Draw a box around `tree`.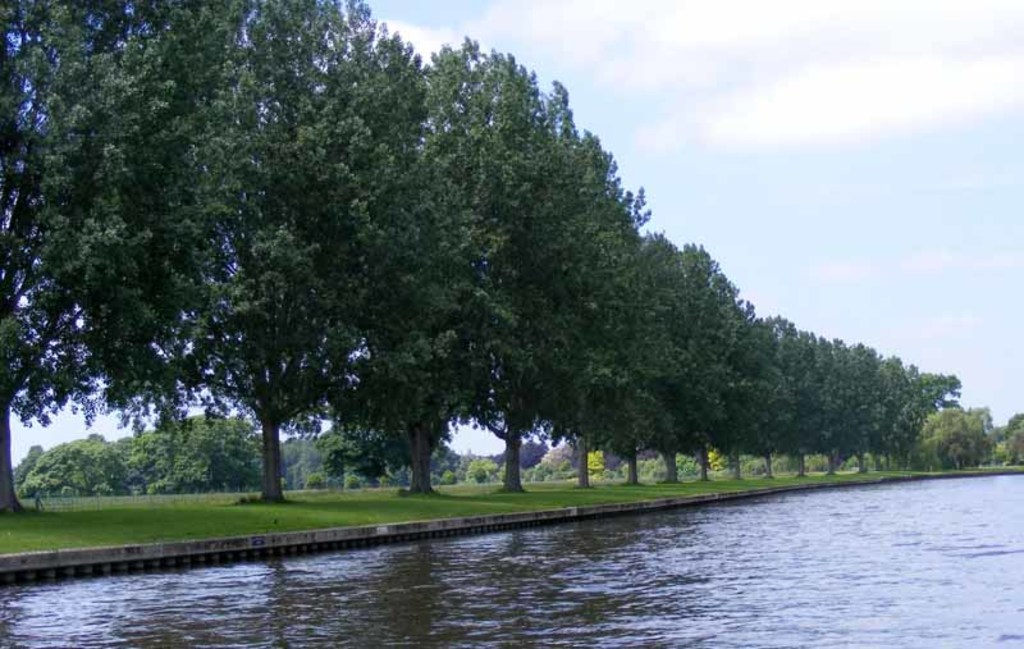
box=[0, 0, 264, 517].
